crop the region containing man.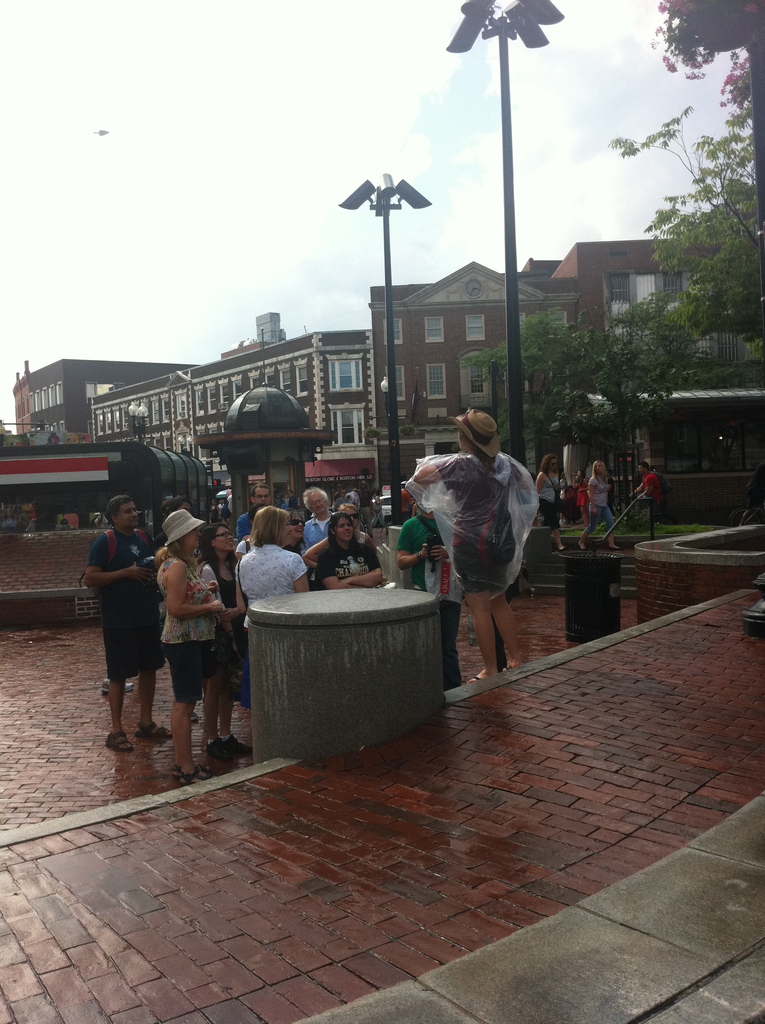
Crop region: box=[300, 483, 336, 554].
